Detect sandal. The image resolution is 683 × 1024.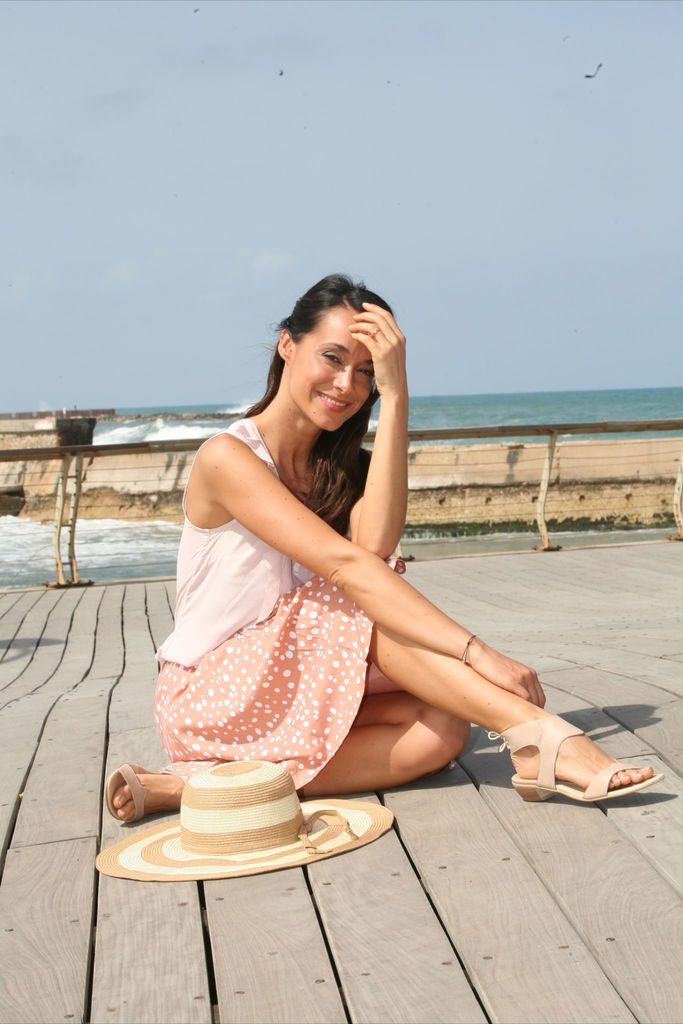
Rect(103, 764, 166, 822).
